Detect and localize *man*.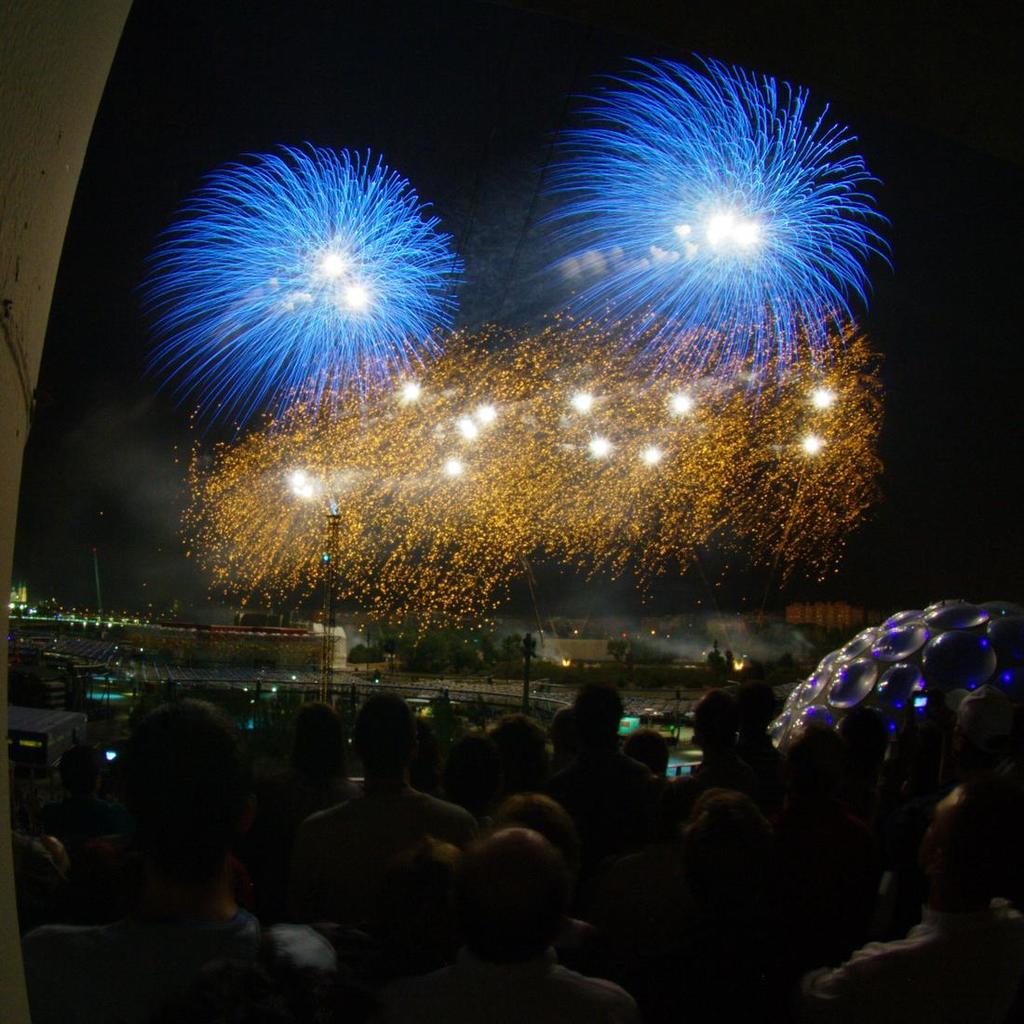
Localized at (x1=402, y1=827, x2=630, y2=1023).
